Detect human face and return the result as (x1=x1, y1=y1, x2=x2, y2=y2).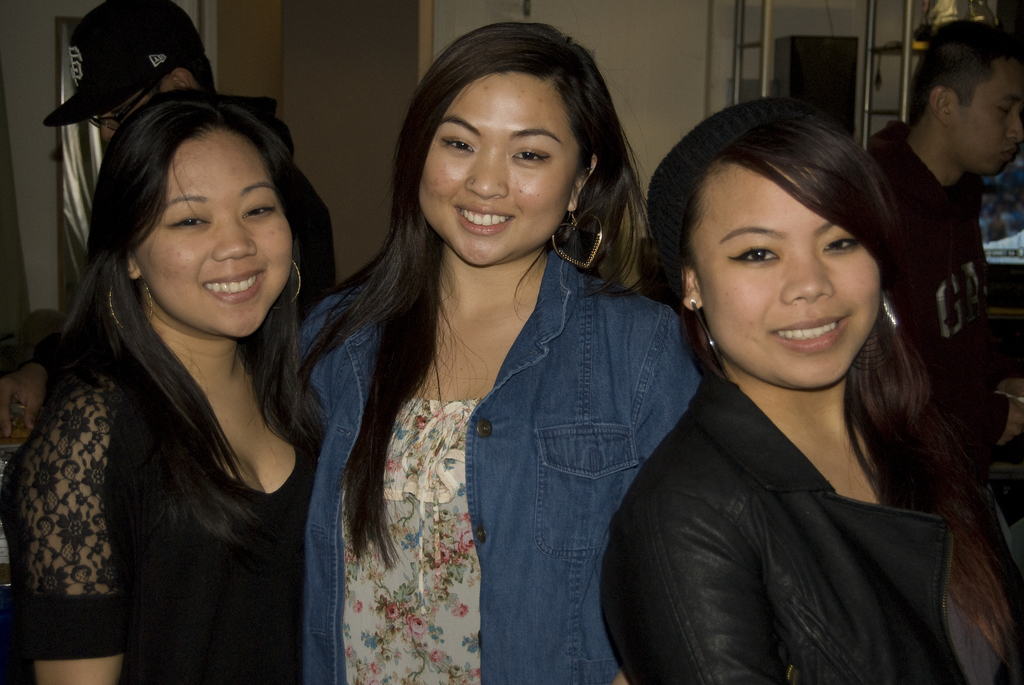
(x1=945, y1=61, x2=1023, y2=172).
